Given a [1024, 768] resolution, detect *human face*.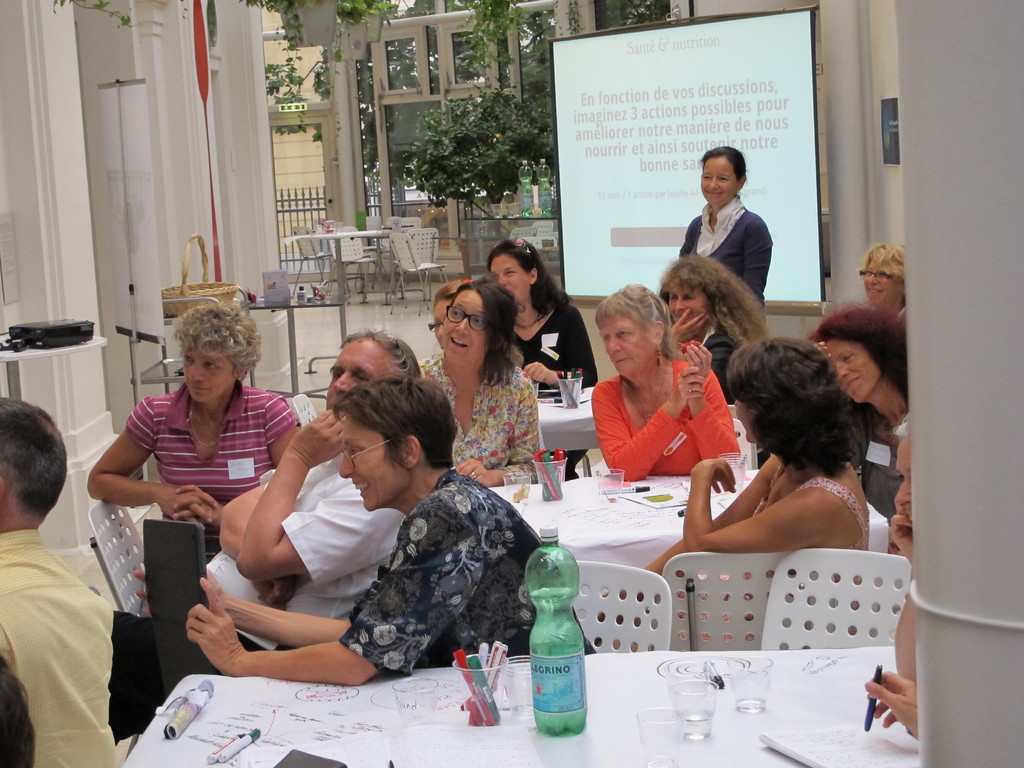
(x1=865, y1=261, x2=899, y2=305).
